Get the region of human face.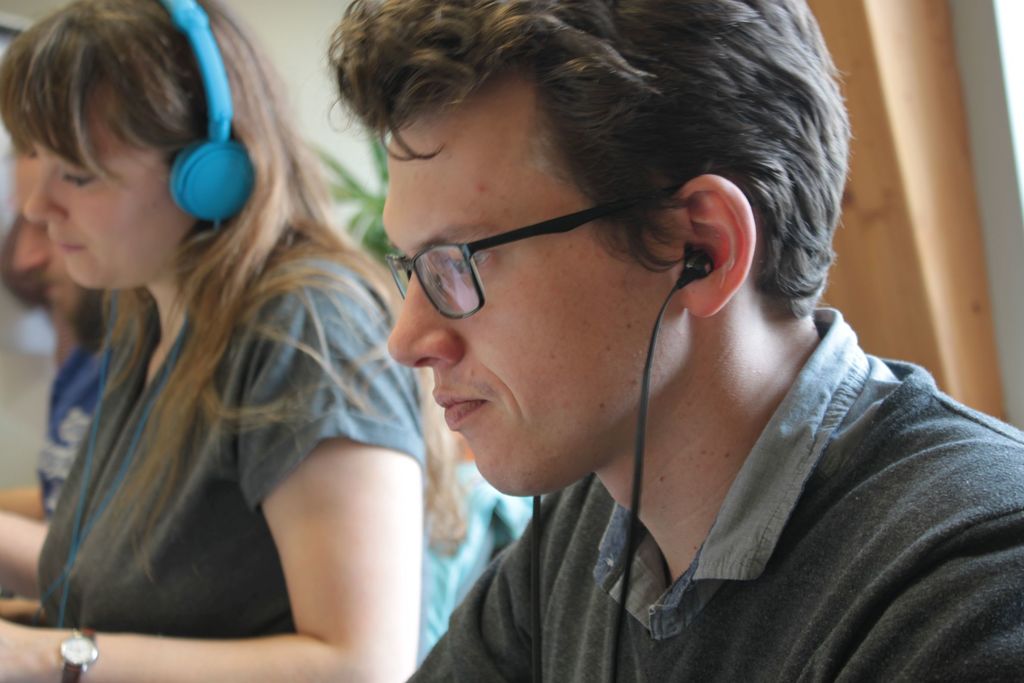
locate(19, 108, 168, 292).
